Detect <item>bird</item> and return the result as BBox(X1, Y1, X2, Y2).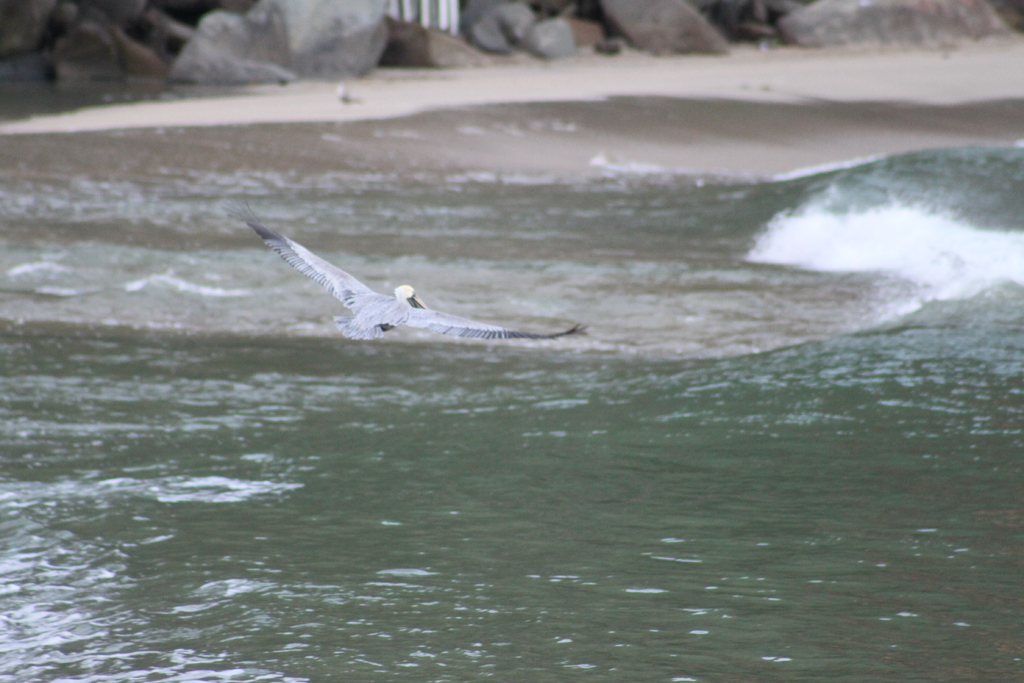
BBox(241, 220, 585, 343).
